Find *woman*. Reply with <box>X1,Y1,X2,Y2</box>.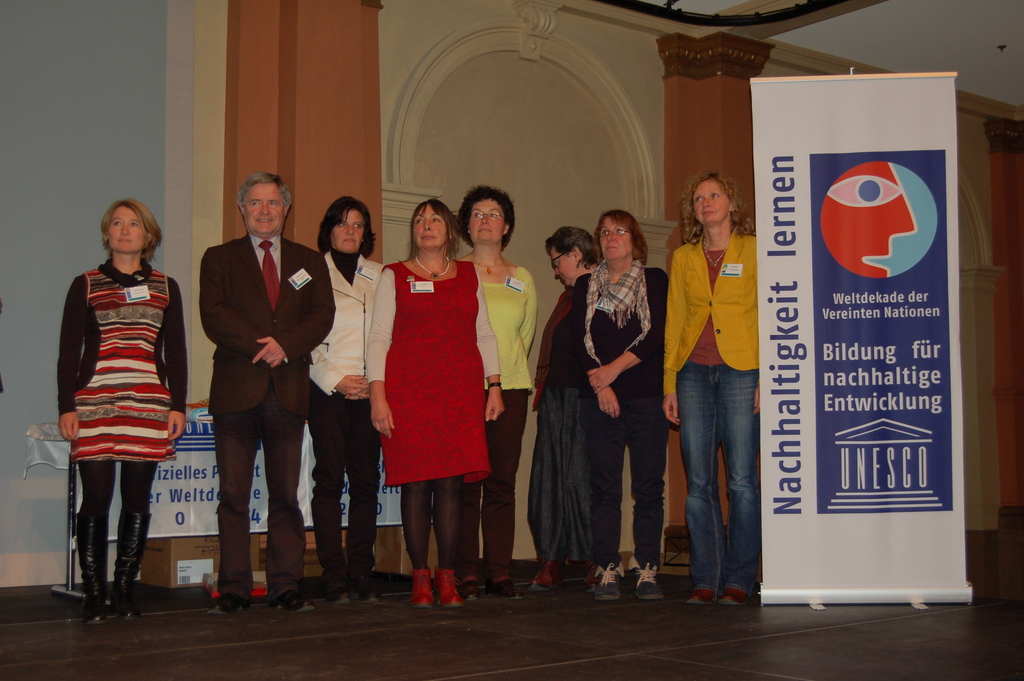
<box>452,184,541,602</box>.
